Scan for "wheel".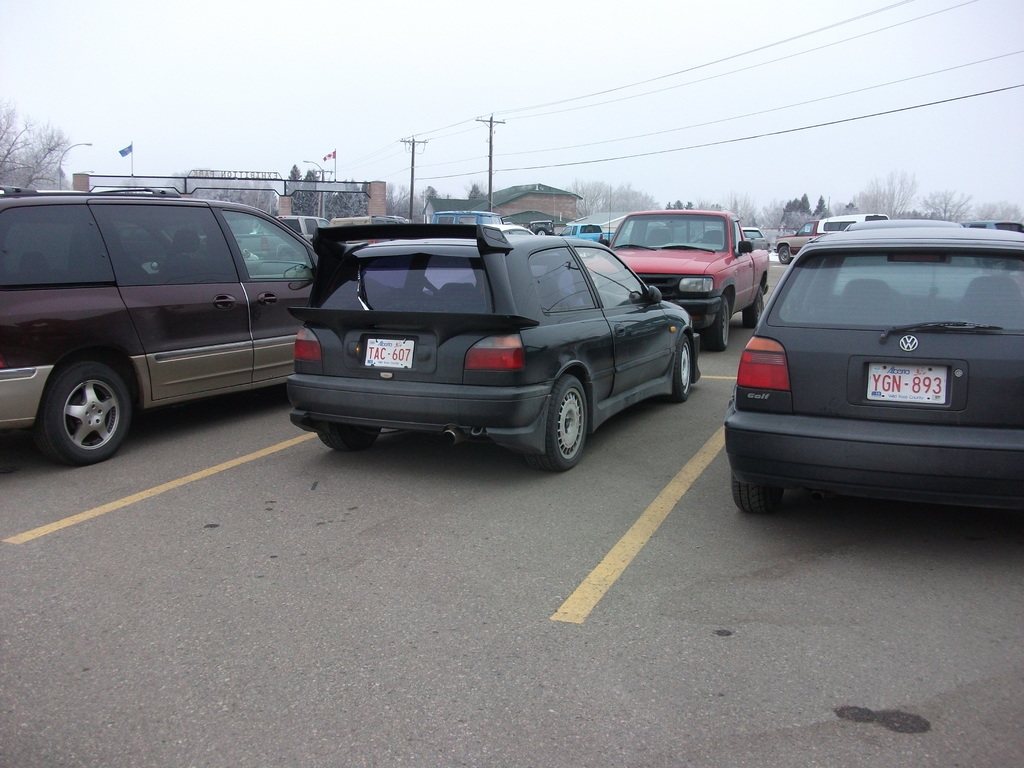
Scan result: (x1=776, y1=244, x2=791, y2=264).
